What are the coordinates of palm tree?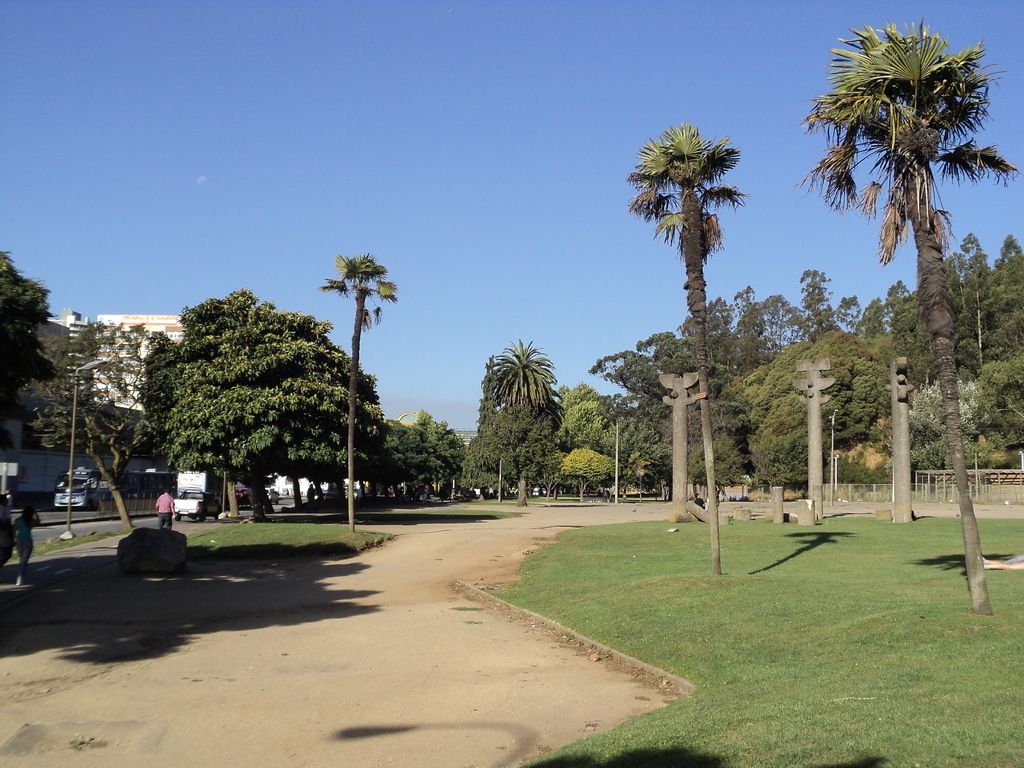
box=[806, 29, 995, 596].
